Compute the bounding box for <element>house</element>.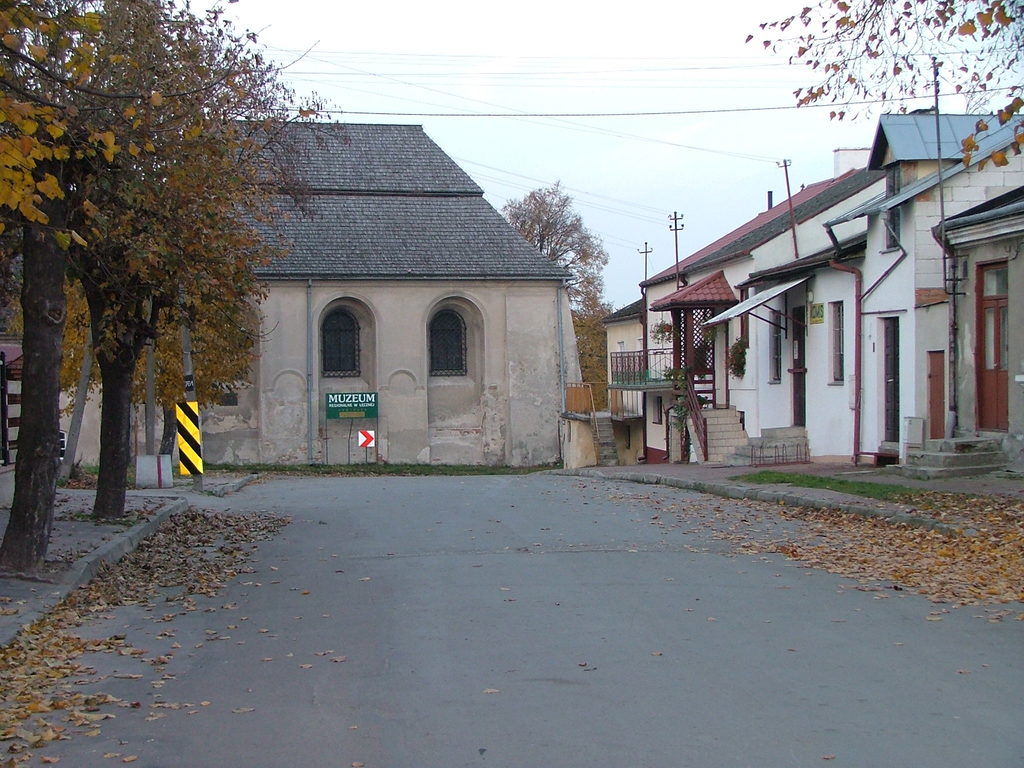
box(603, 110, 1022, 482).
